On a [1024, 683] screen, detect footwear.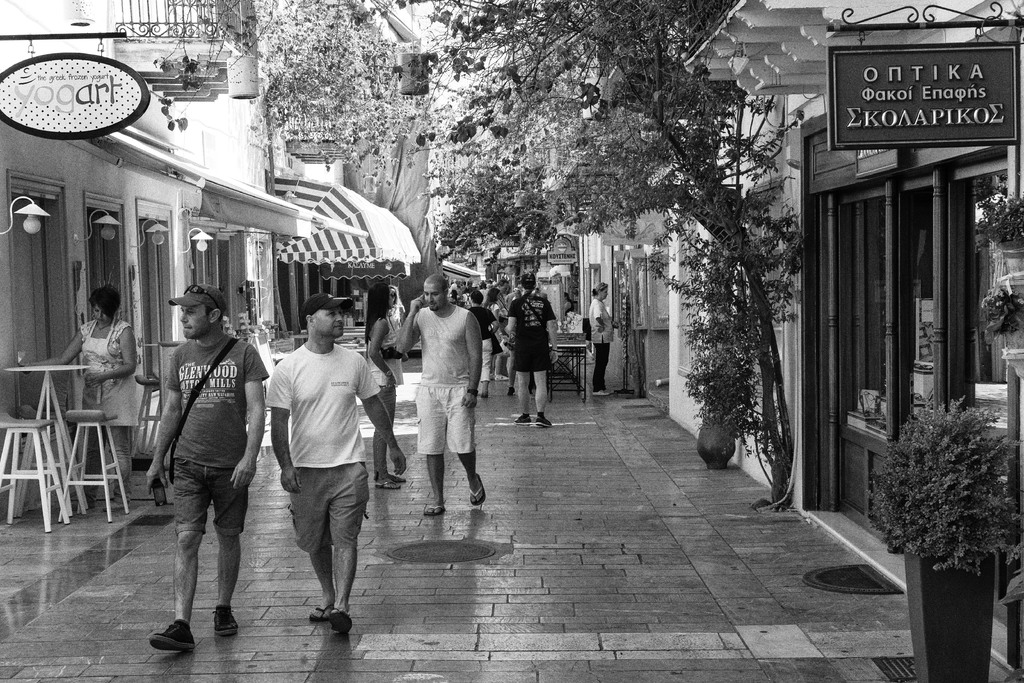
<box>306,604,336,620</box>.
